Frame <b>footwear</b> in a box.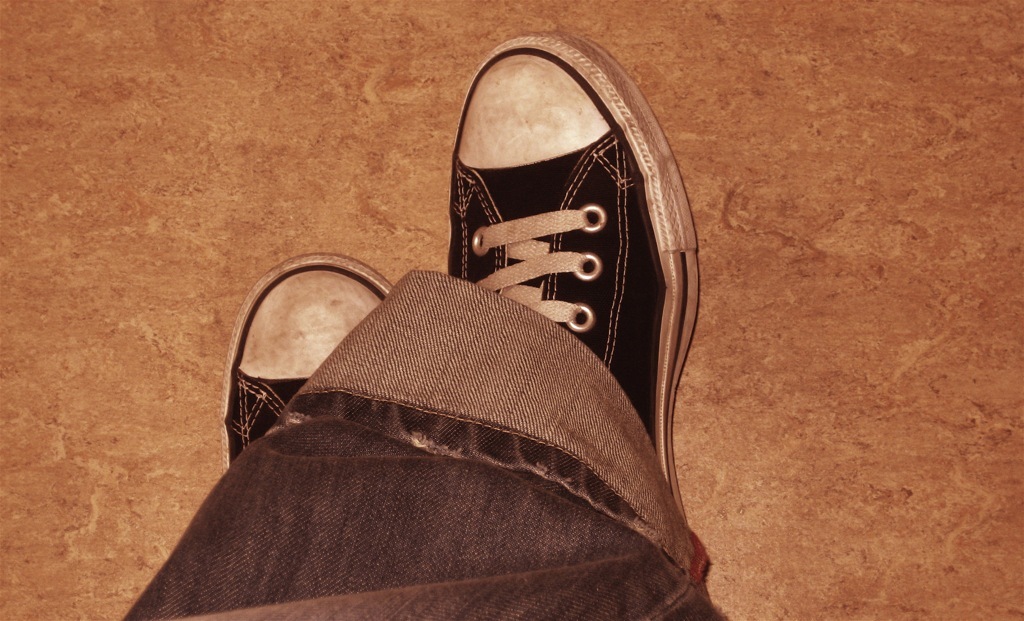
443,31,697,523.
